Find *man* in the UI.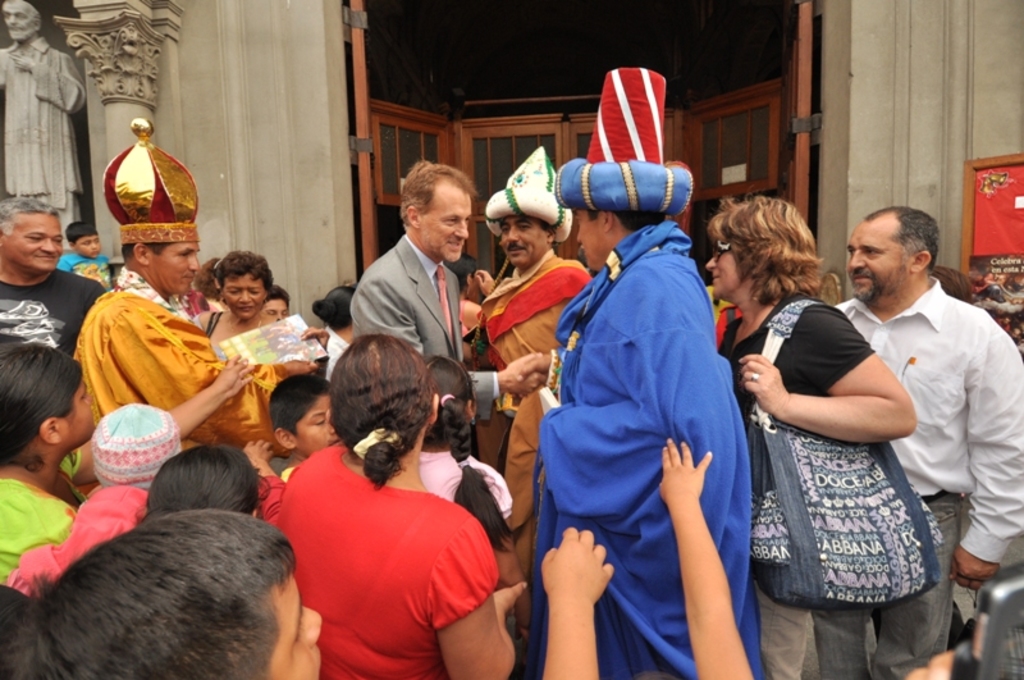
UI element at bbox=[530, 59, 745, 679].
